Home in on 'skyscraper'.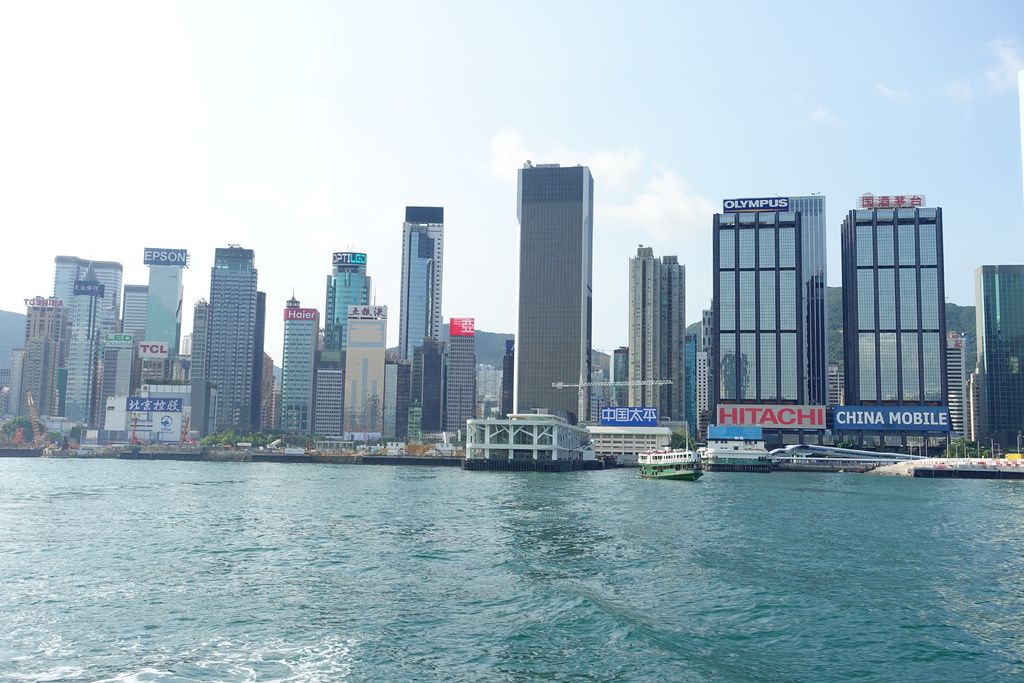
Homed in at [x1=206, y1=244, x2=259, y2=434].
